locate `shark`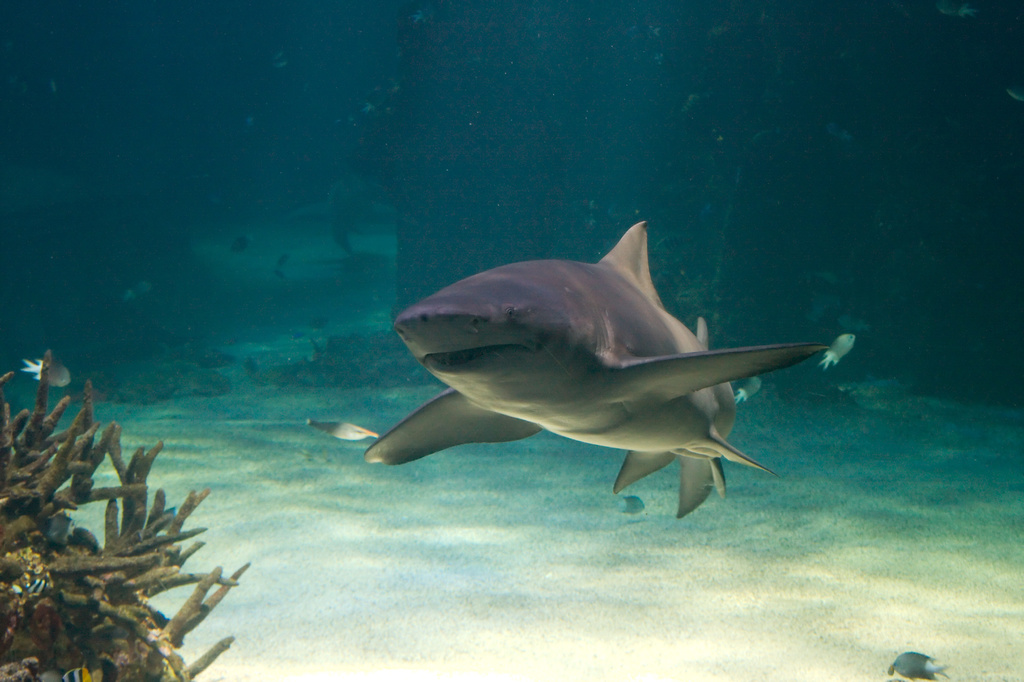
[left=365, top=222, right=830, bottom=521]
